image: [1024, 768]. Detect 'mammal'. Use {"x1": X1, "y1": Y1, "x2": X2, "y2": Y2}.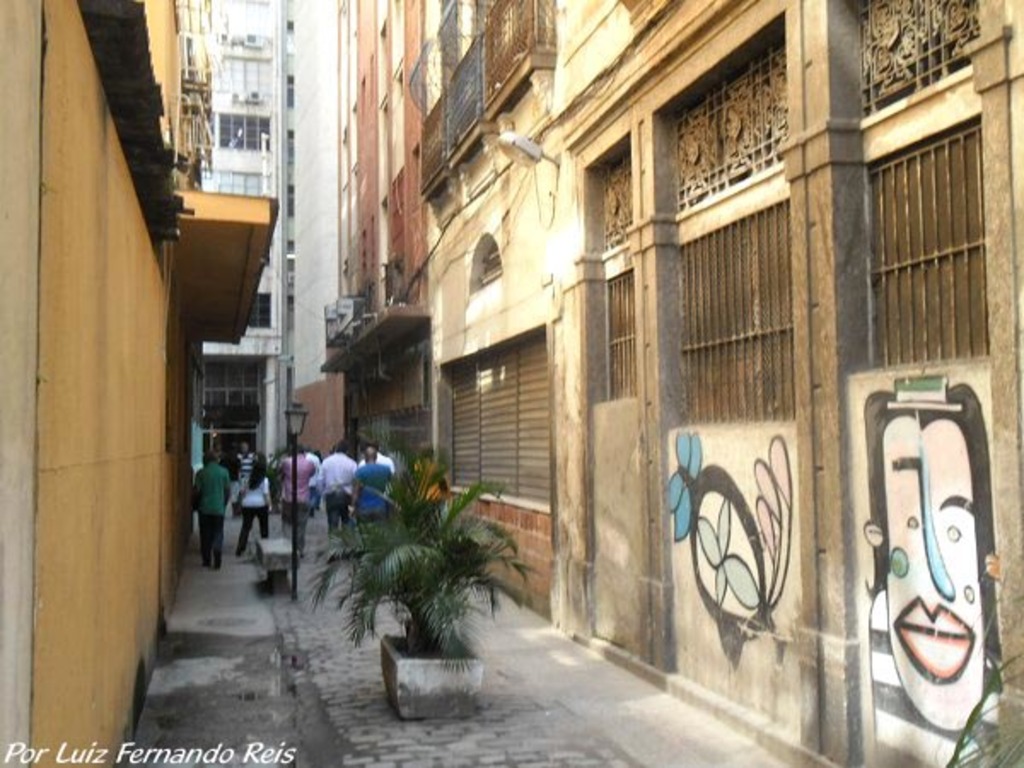
{"x1": 869, "y1": 365, "x2": 1000, "y2": 737}.
